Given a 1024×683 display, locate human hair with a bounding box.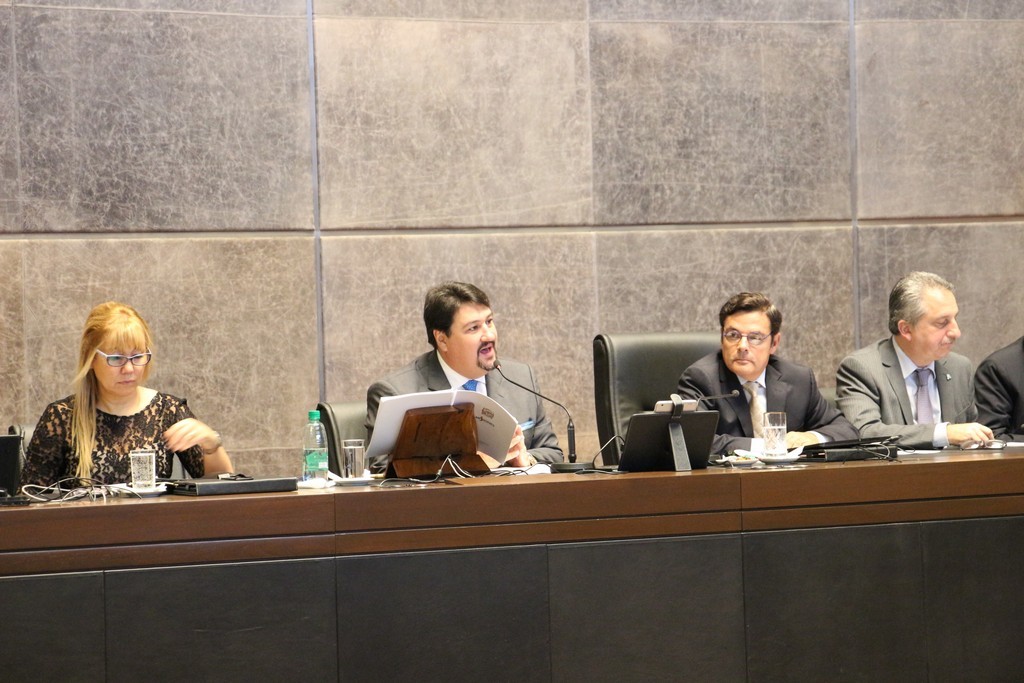
Located: select_region(416, 284, 500, 364).
